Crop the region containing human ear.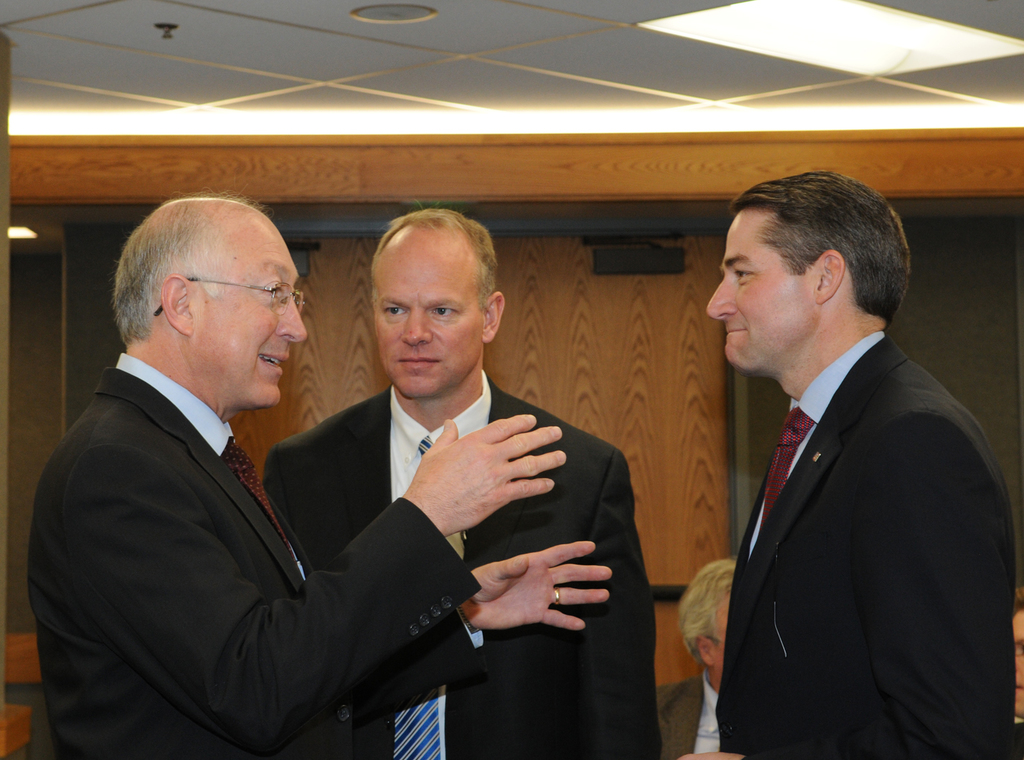
Crop region: 483, 290, 501, 345.
